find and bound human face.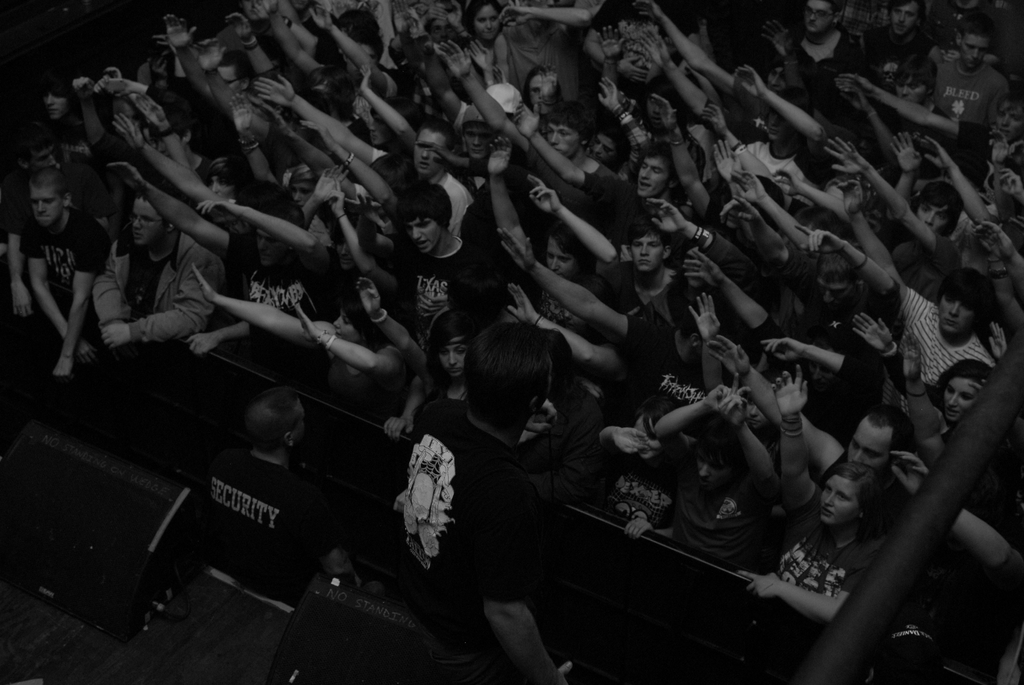
Bound: (746,393,769,430).
